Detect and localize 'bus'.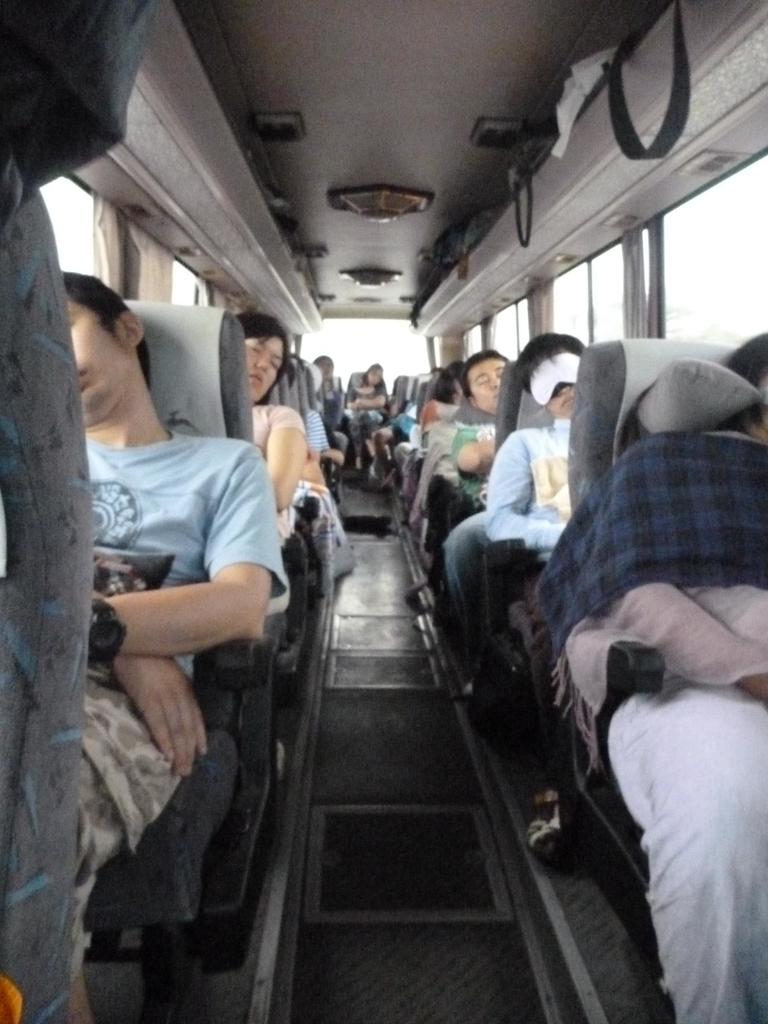
Localized at <region>0, 1, 765, 1022</region>.
